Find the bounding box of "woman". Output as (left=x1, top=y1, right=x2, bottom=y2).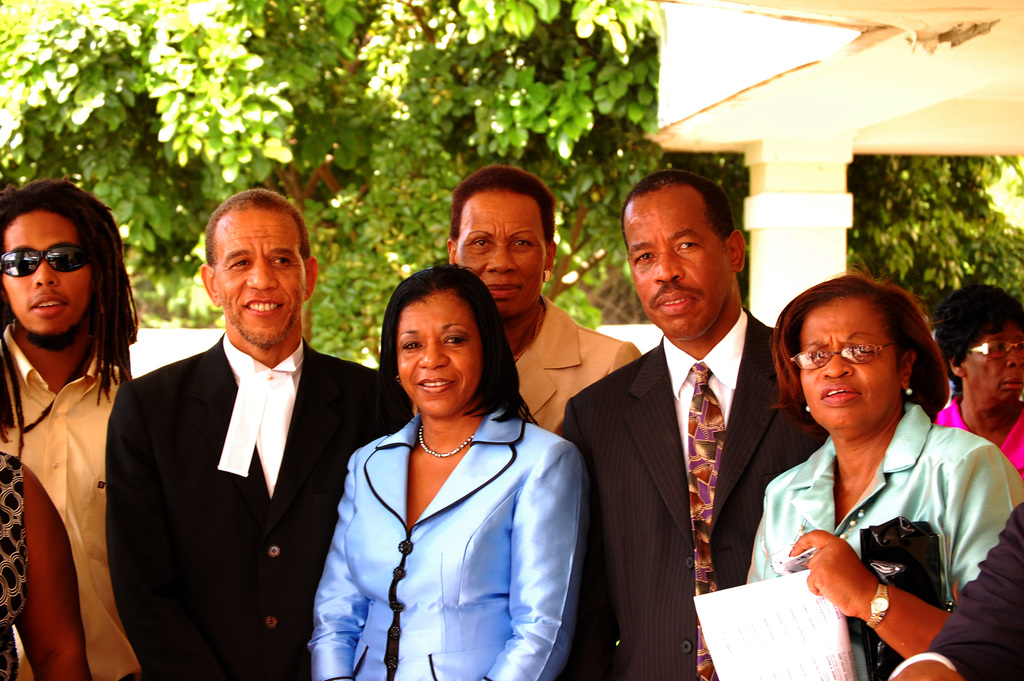
(left=0, top=375, right=99, bottom=680).
